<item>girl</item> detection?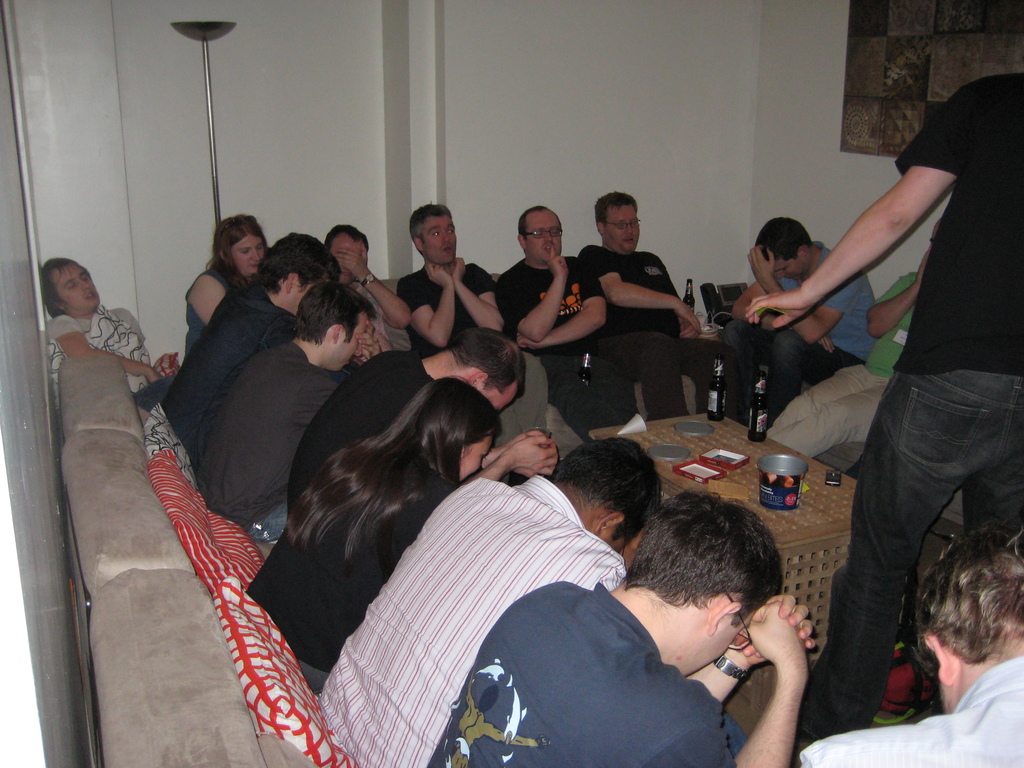
pyautogui.locateOnScreen(243, 361, 529, 646)
